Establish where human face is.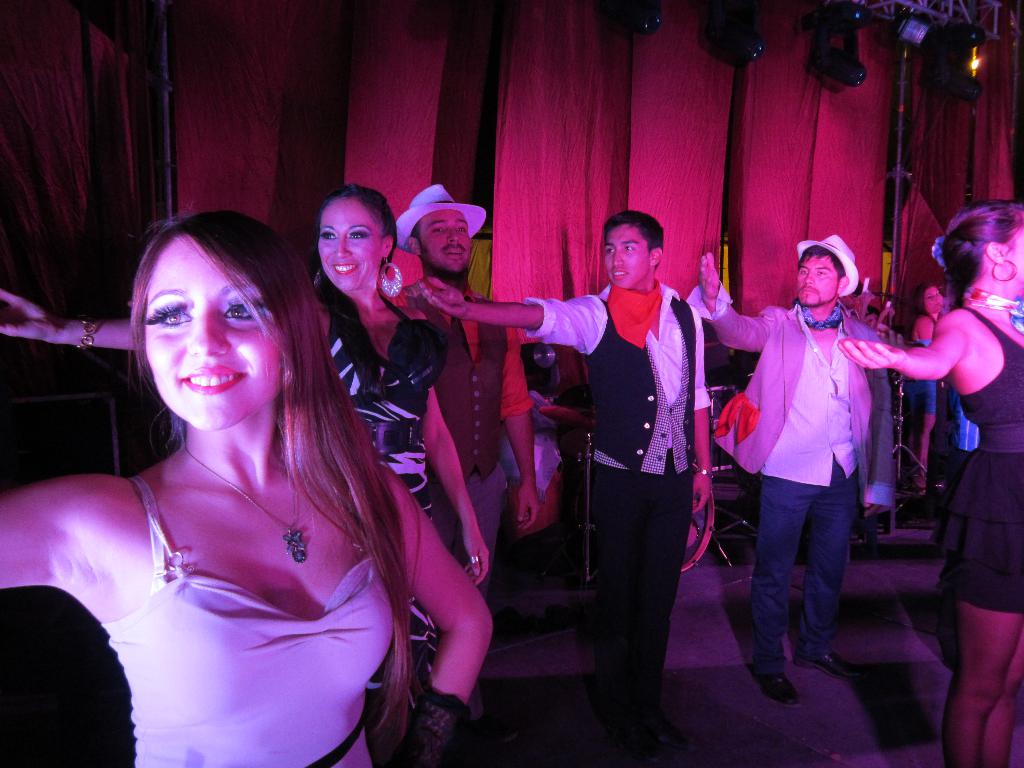
Established at BBox(798, 257, 842, 303).
